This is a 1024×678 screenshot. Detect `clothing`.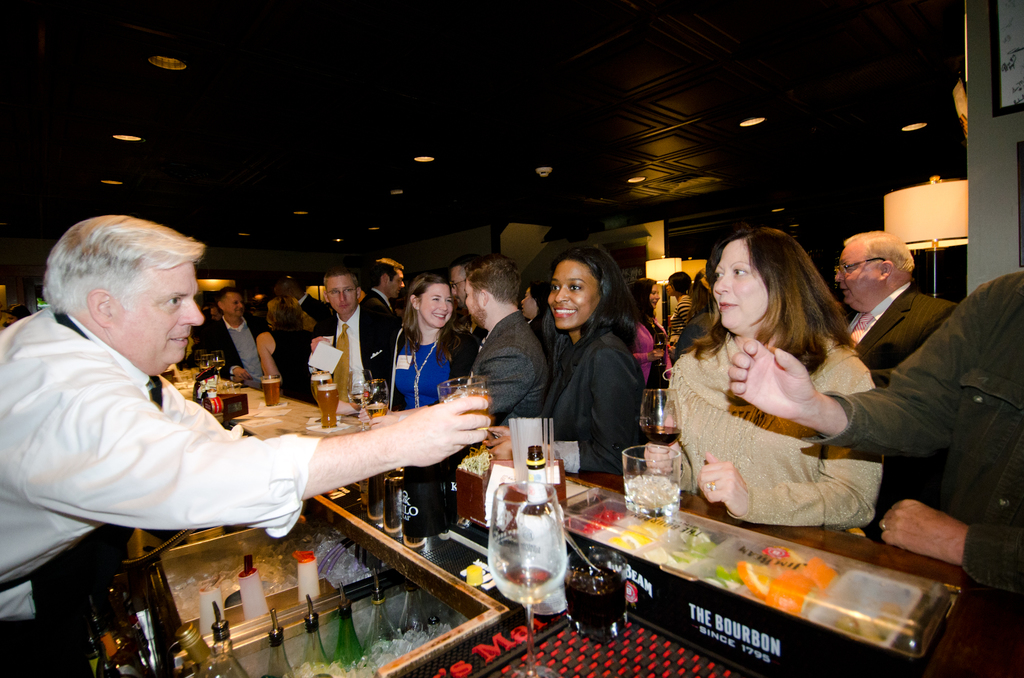
534 318 650 469.
